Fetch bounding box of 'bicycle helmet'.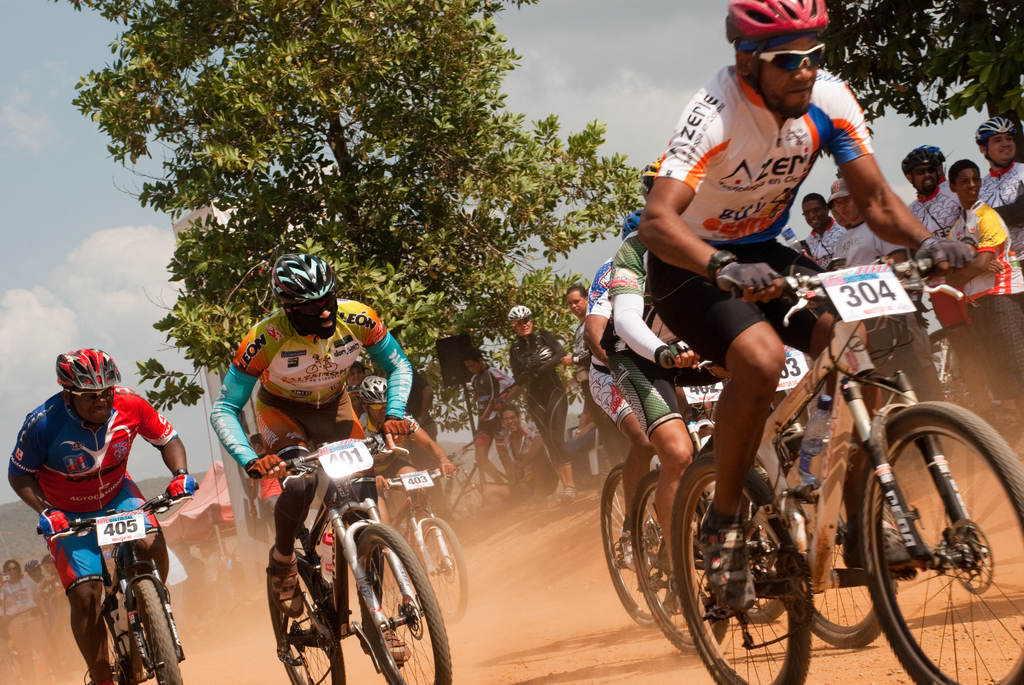
Bbox: box=[716, 0, 831, 65].
